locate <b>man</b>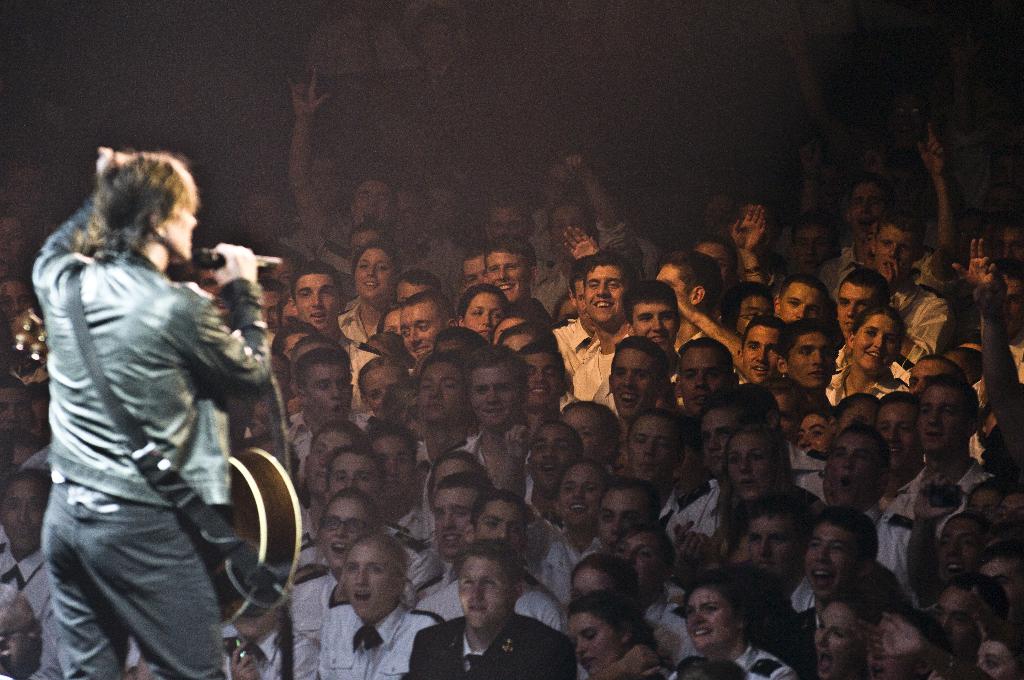
l=934, t=514, r=991, b=590
